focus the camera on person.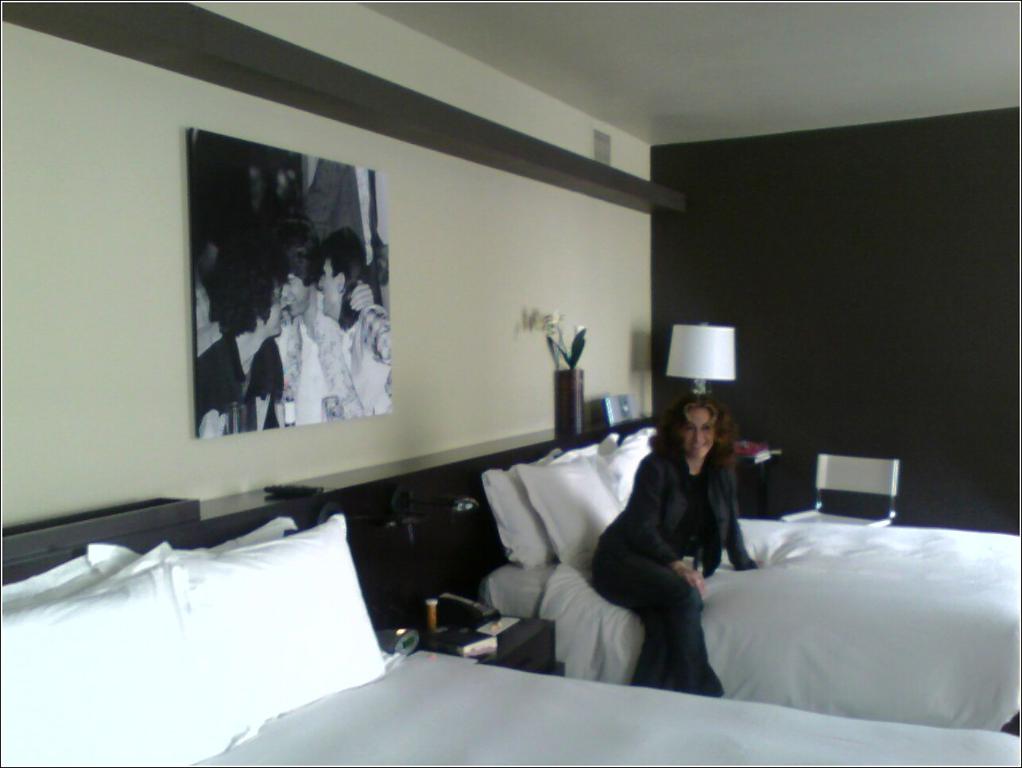
Focus region: bbox=(265, 221, 362, 432).
